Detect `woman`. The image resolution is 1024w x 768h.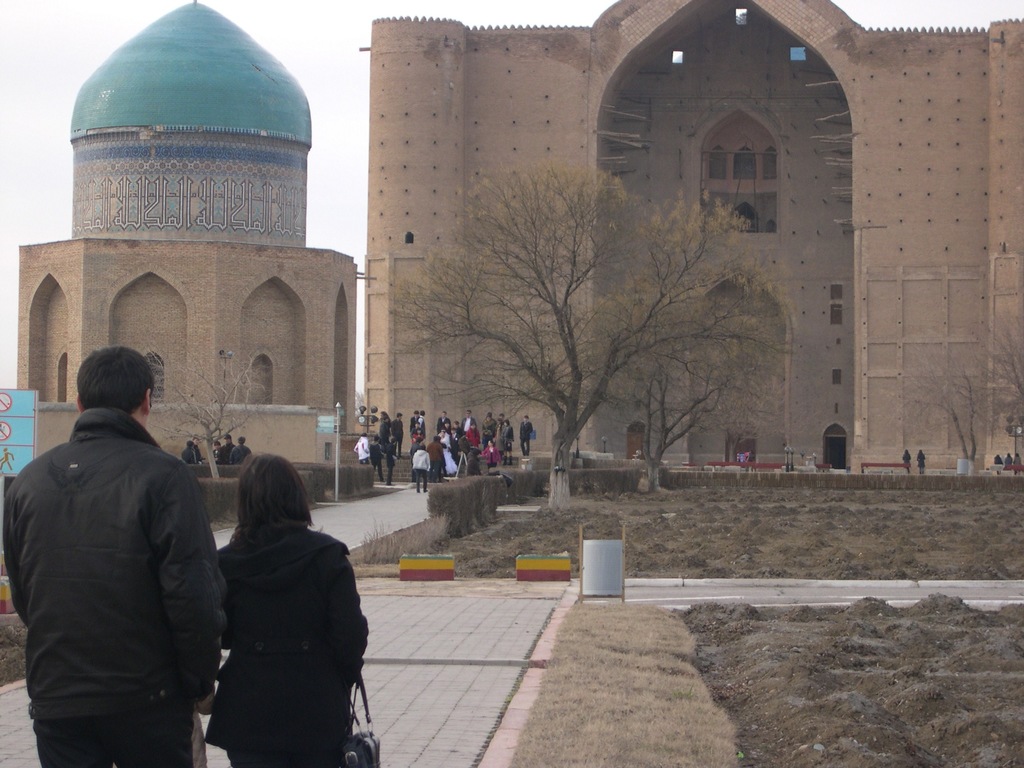
[920,451,922,470].
